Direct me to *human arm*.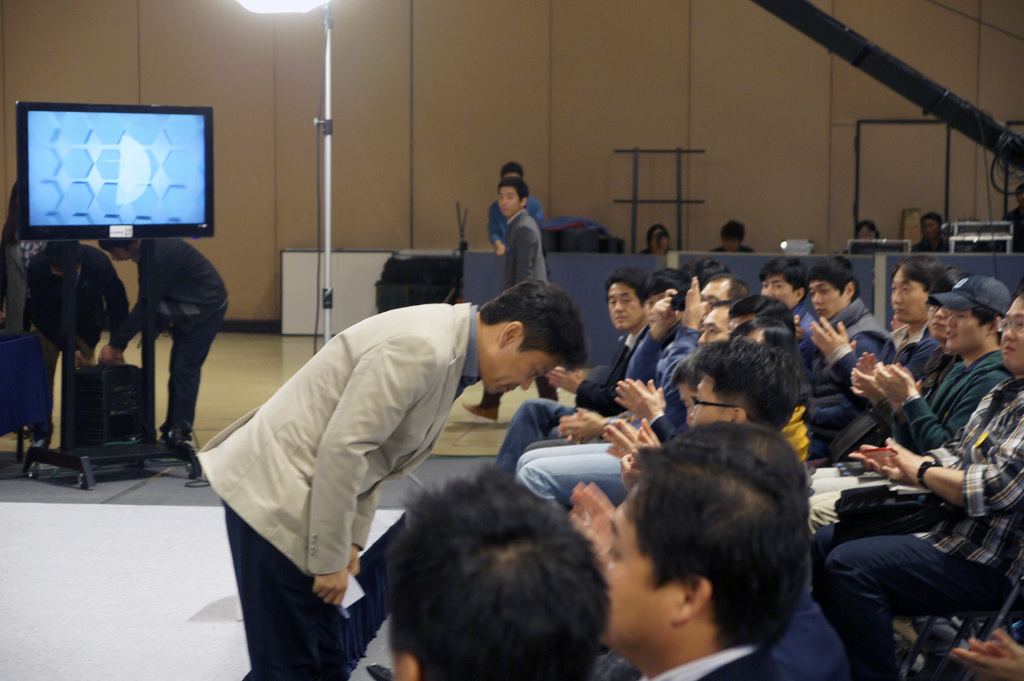
Direction: 614,457,643,487.
